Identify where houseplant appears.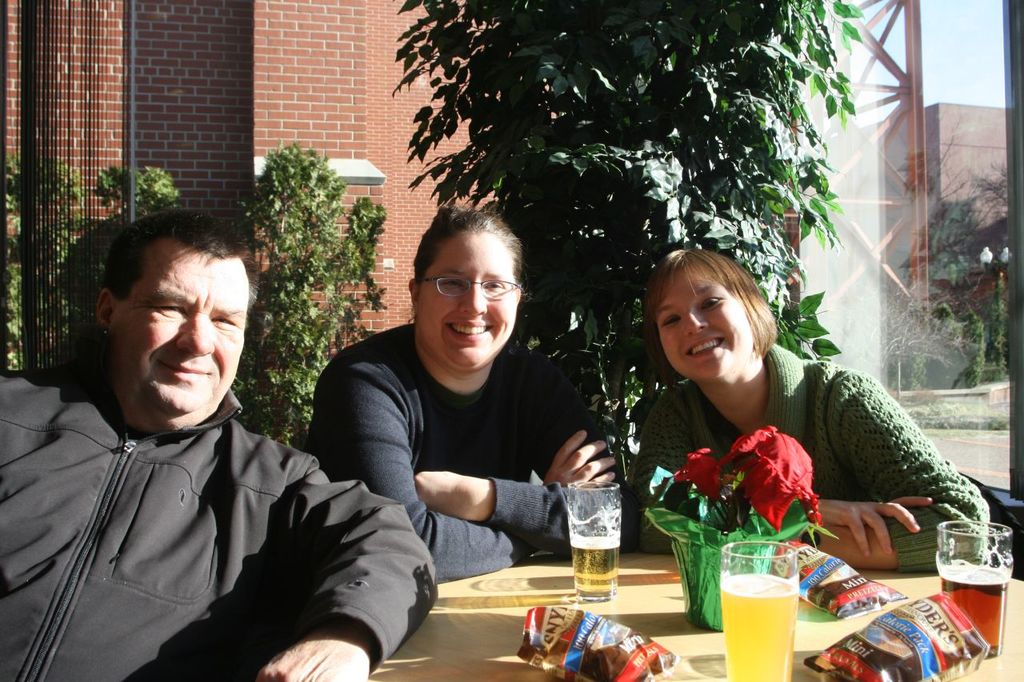
Appears at box(229, 140, 391, 453).
